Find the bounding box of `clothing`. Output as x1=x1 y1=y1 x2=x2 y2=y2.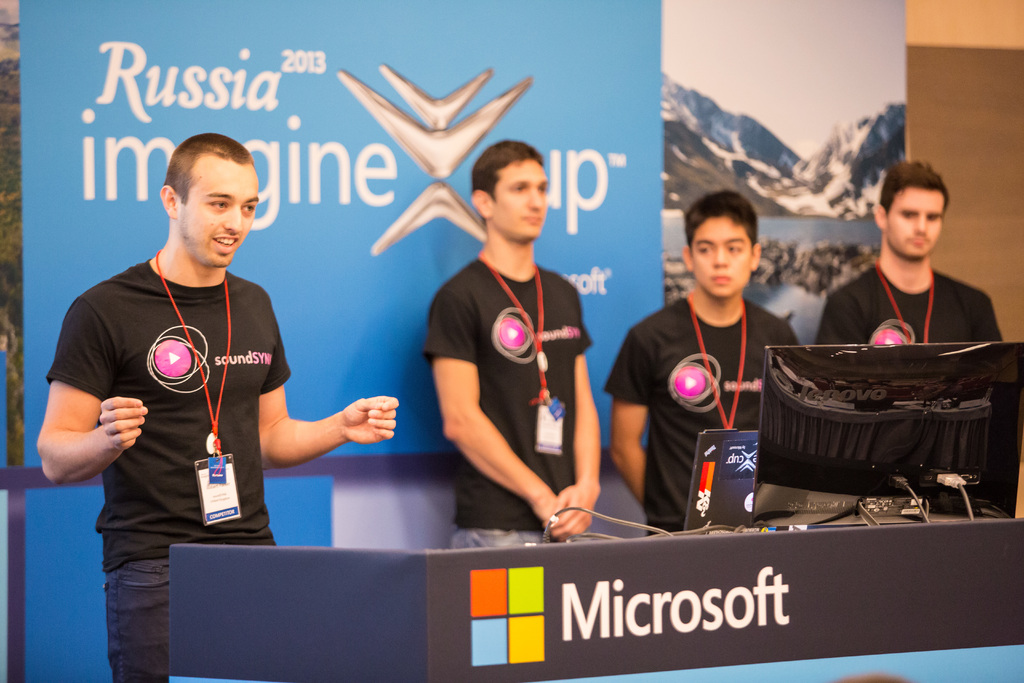
x1=103 y1=536 x2=276 y2=678.
